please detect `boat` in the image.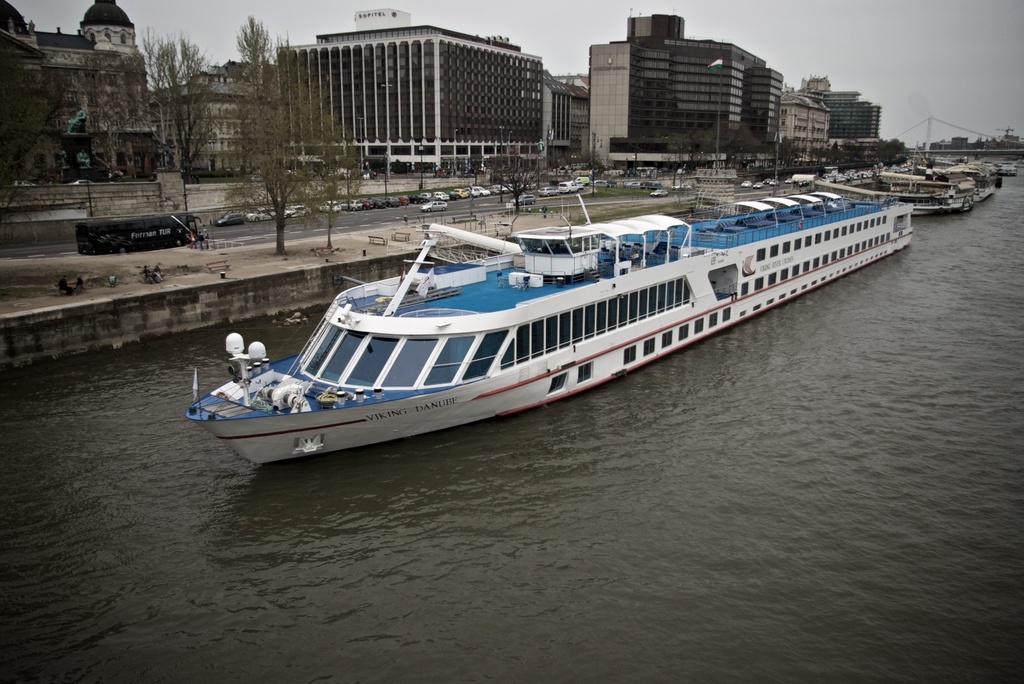
{"x1": 128, "y1": 200, "x2": 957, "y2": 449}.
